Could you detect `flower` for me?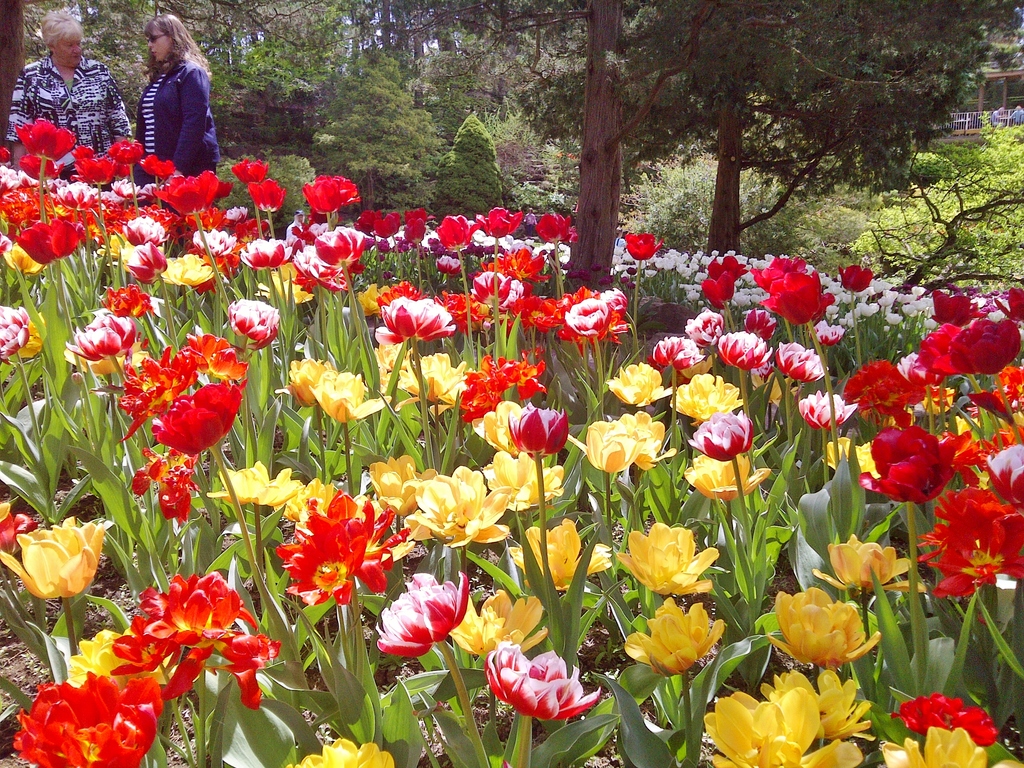
Detection result: 72 299 133 349.
